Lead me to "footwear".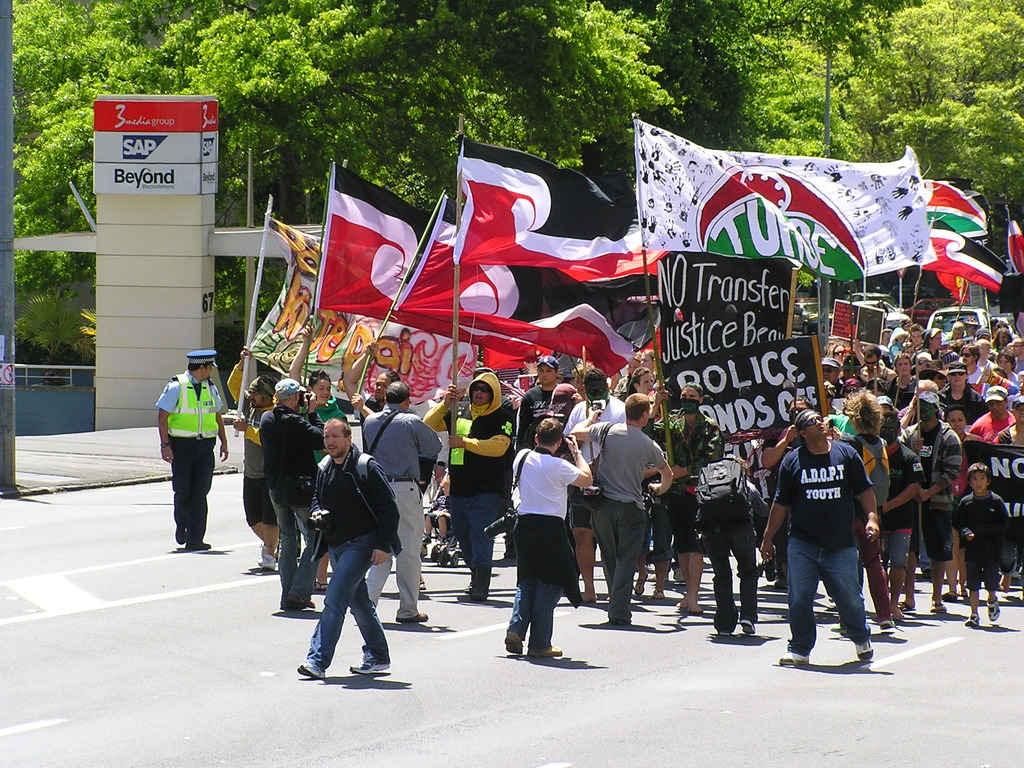
Lead to locate(880, 620, 895, 632).
